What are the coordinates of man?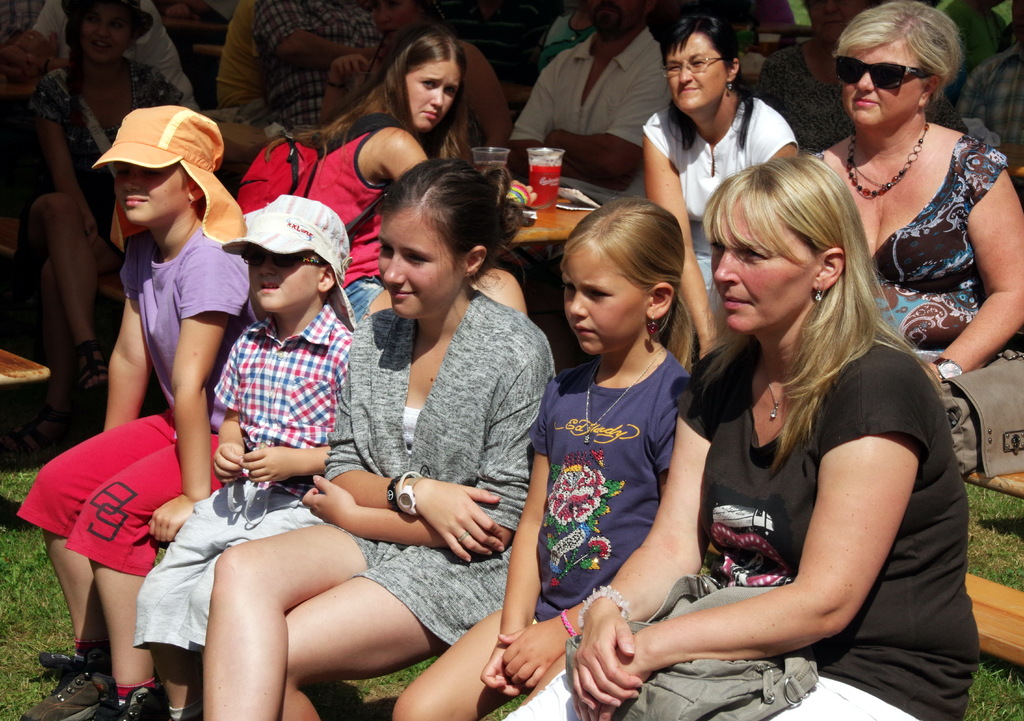
<region>254, 0, 393, 131</region>.
